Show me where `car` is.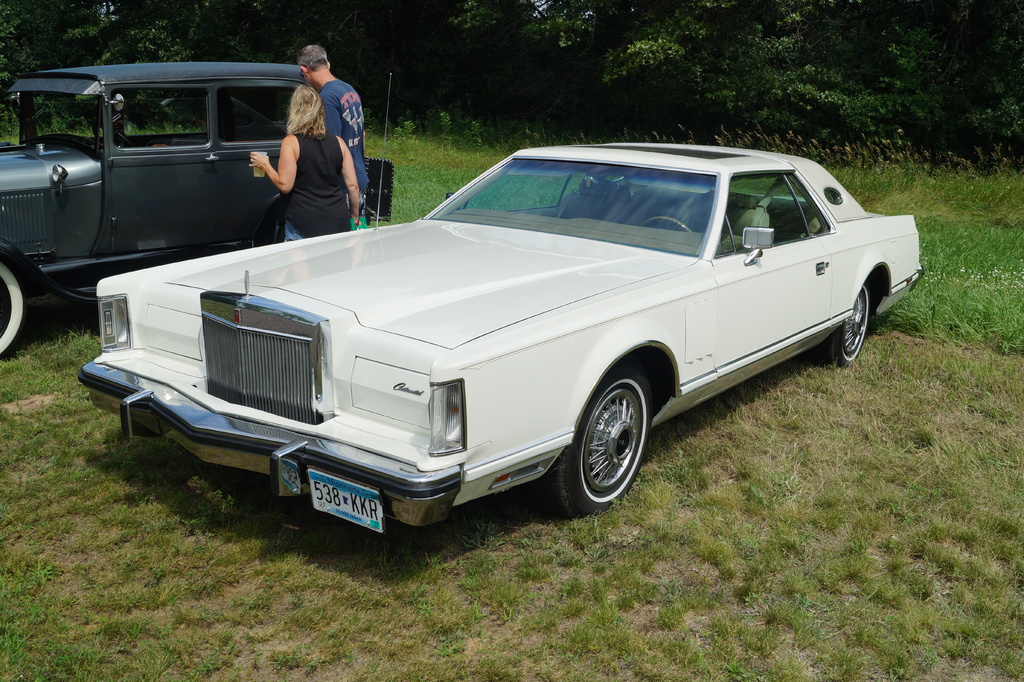
`car` is at pyautogui.locateOnScreen(0, 61, 396, 363).
